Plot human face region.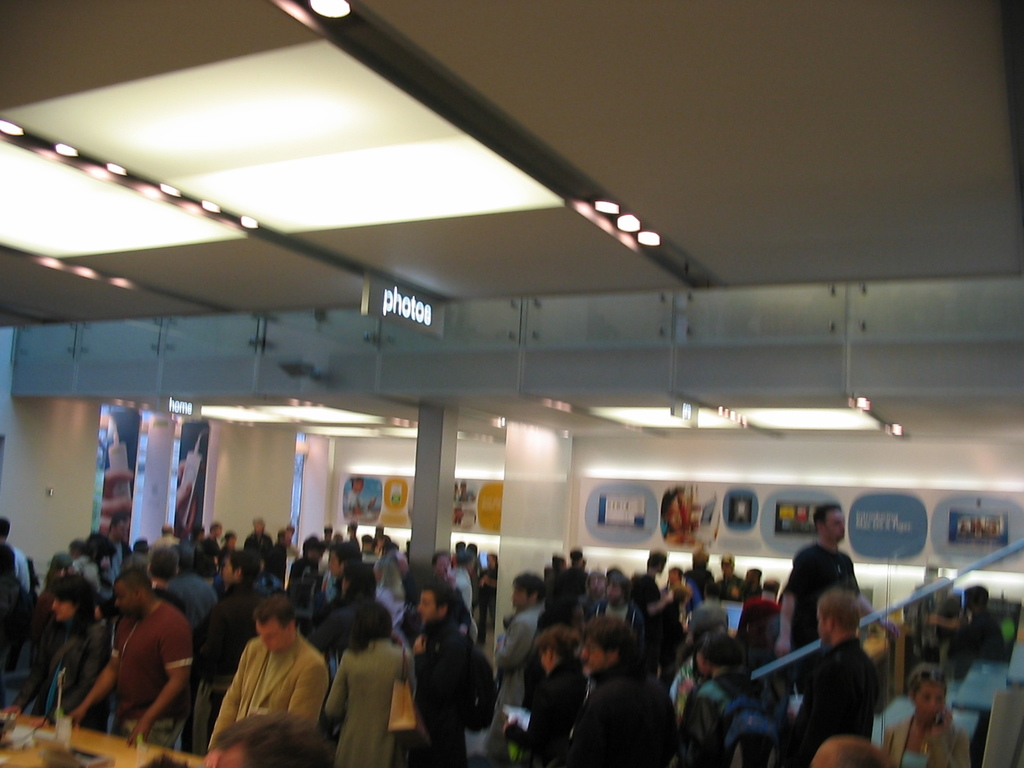
Plotted at detection(591, 578, 604, 593).
